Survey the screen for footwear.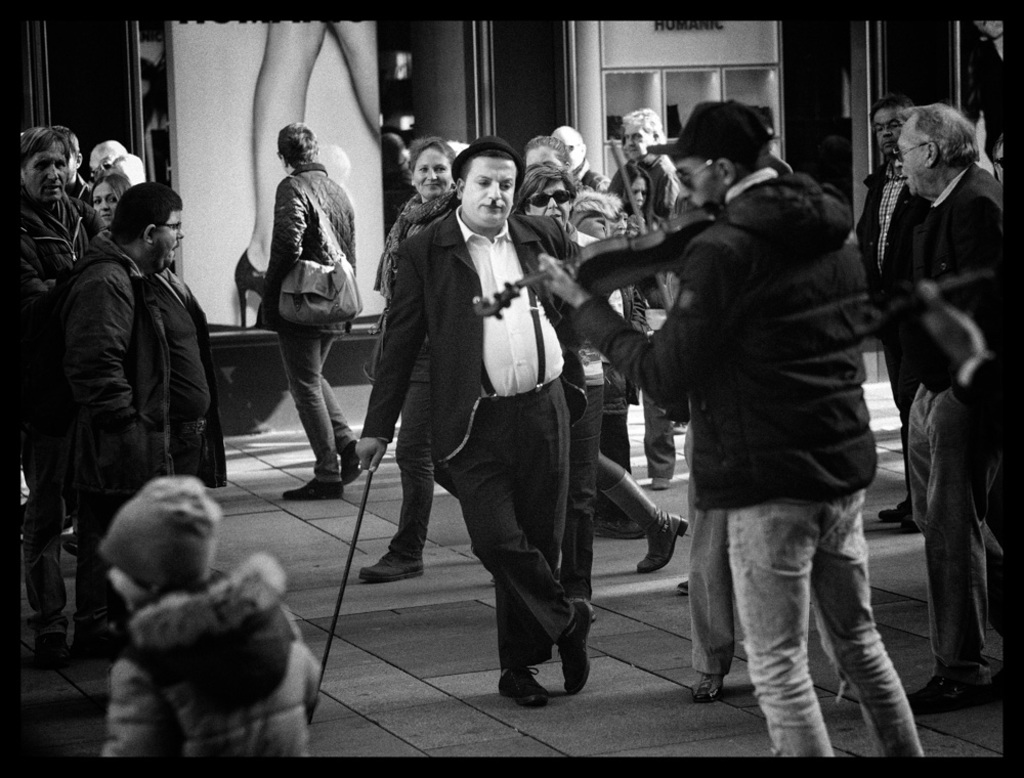
Survey found: (left=339, top=438, right=366, bottom=486).
